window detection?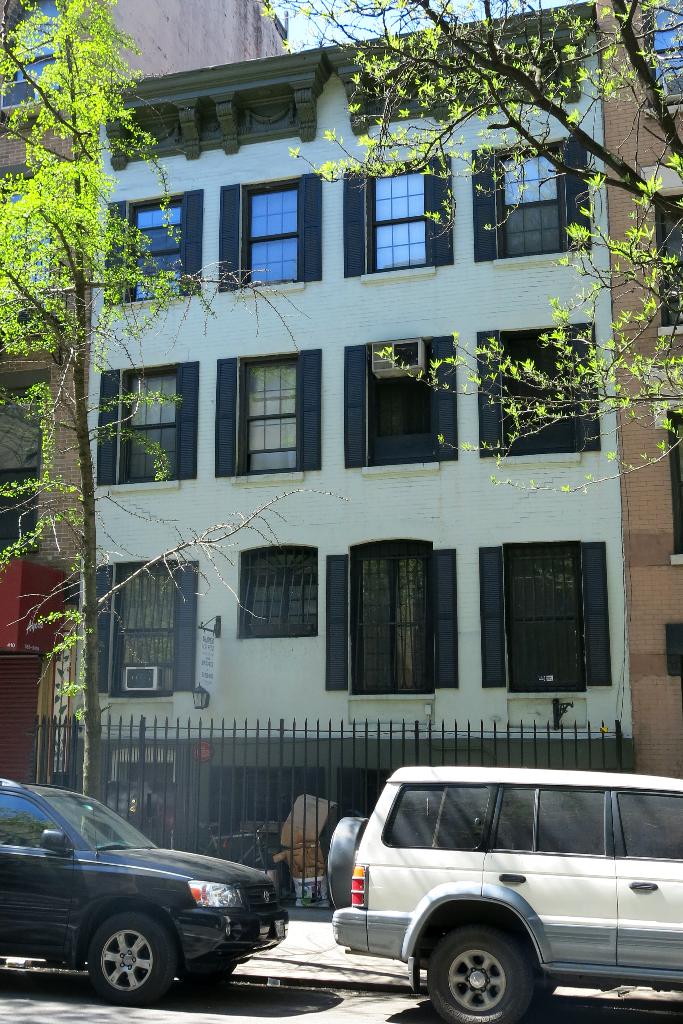
[355, 168, 444, 270]
